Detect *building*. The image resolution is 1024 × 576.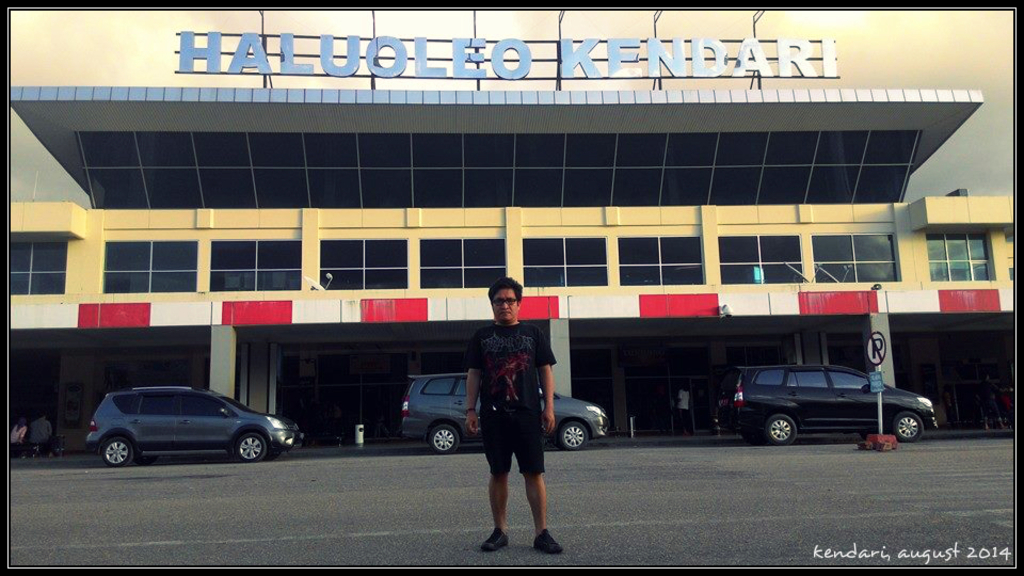
l=0, t=0, r=1023, b=437.
